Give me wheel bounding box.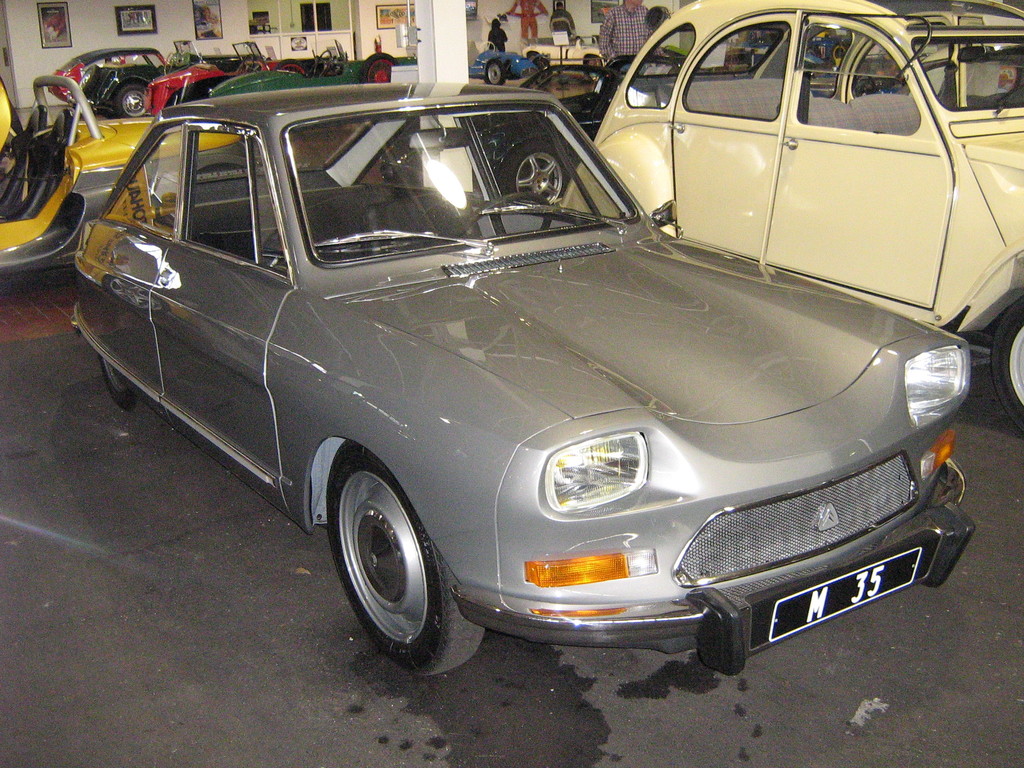
237, 53, 255, 77.
